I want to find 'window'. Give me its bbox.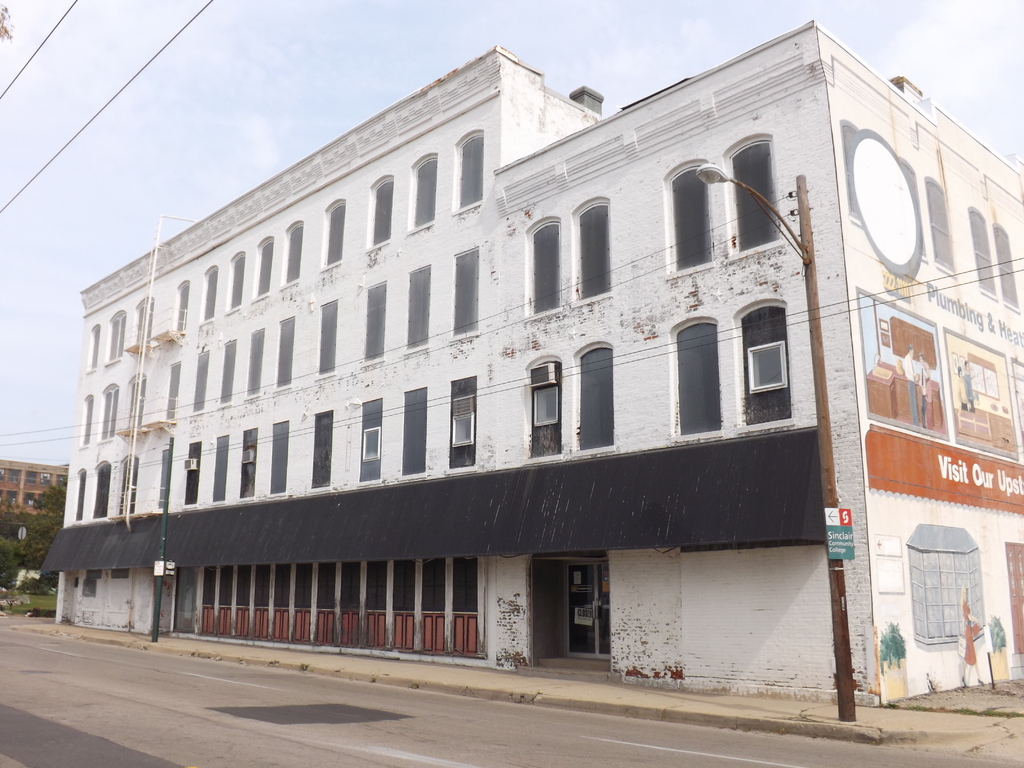
{"left": 269, "top": 421, "right": 289, "bottom": 497}.
